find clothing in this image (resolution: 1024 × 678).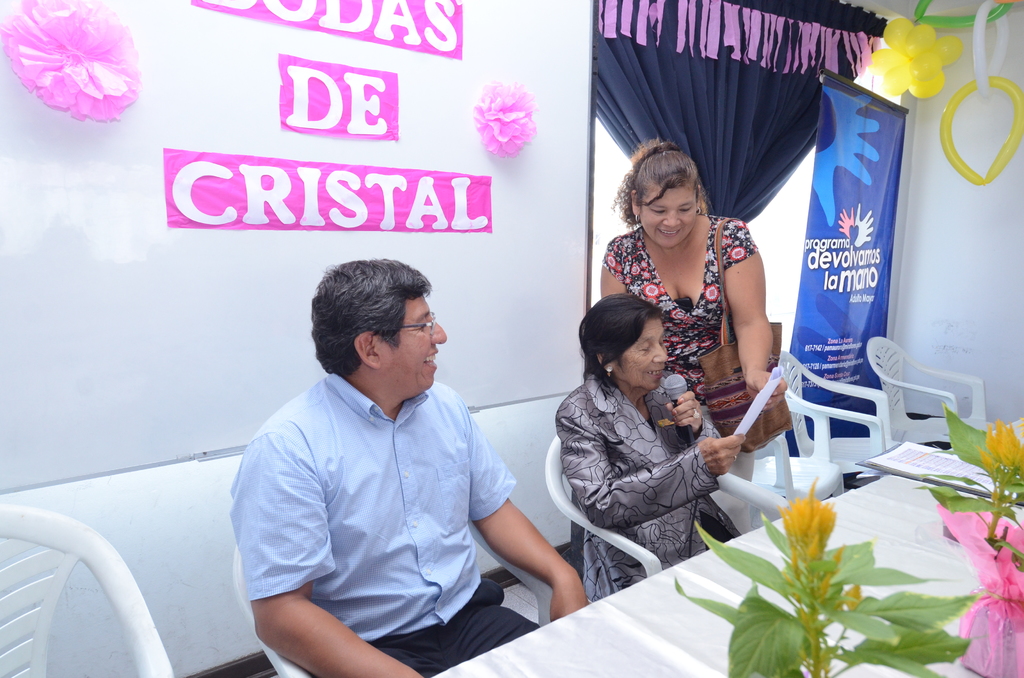
crop(229, 307, 536, 672).
